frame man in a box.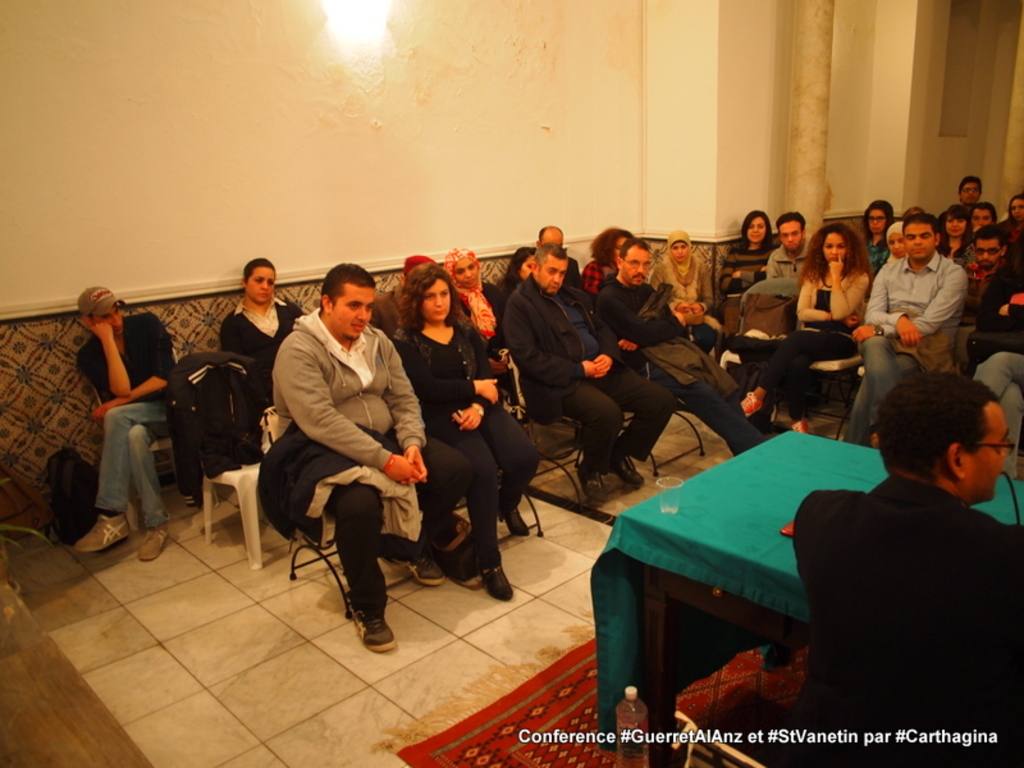
rect(271, 264, 475, 653).
